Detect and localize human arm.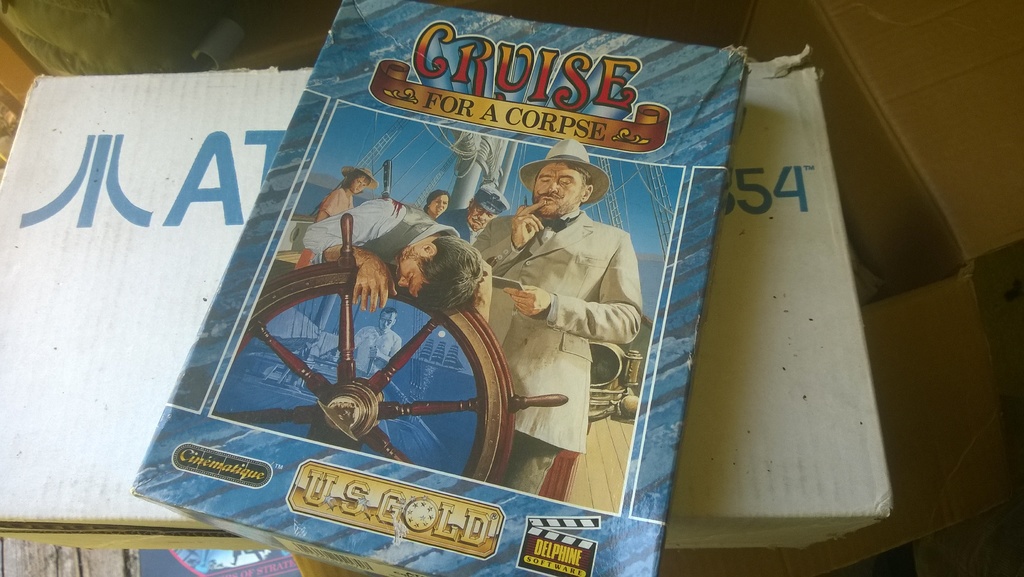
Localized at <bbox>369, 337, 404, 363</bbox>.
